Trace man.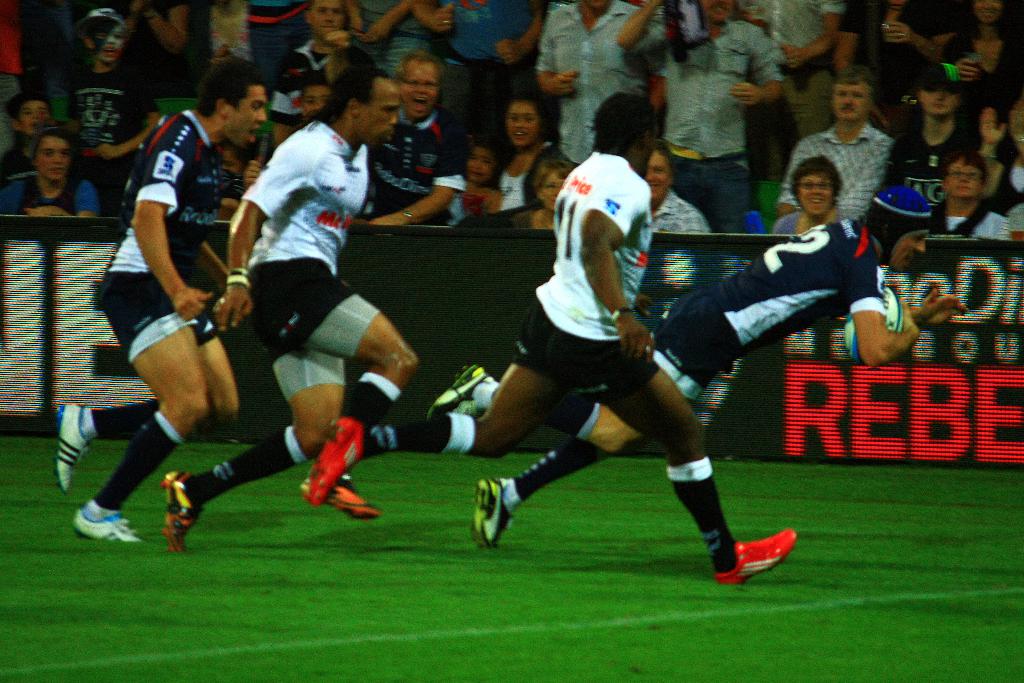
Traced to {"x1": 909, "y1": 147, "x2": 1002, "y2": 241}.
